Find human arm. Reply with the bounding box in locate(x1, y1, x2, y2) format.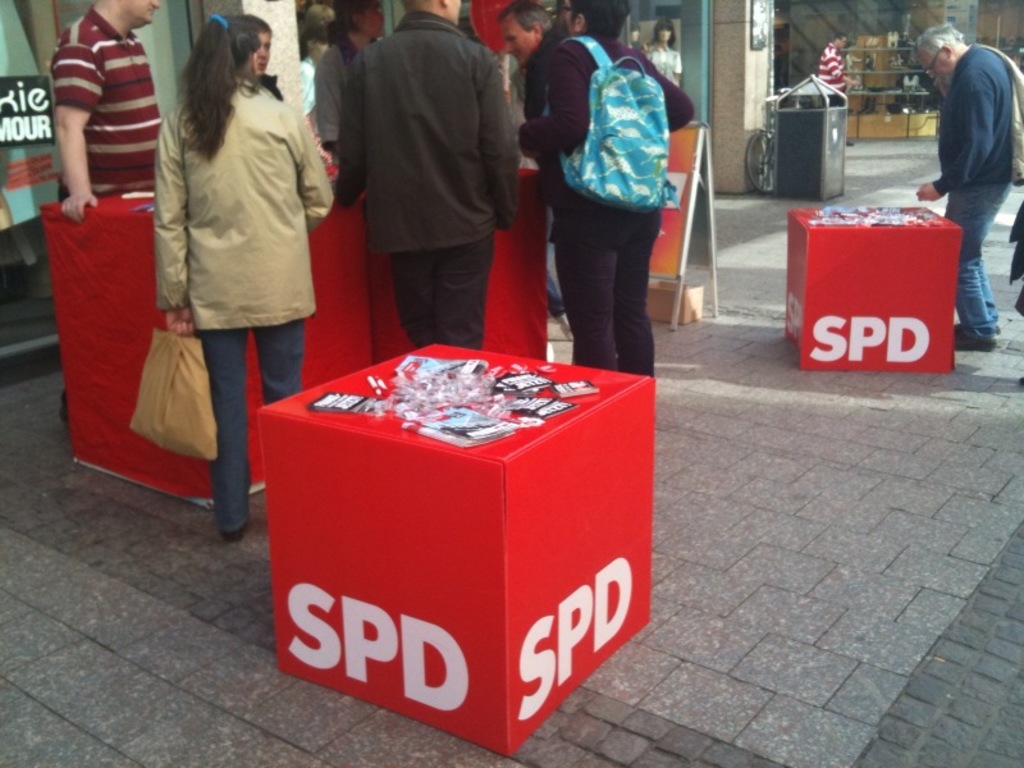
locate(506, 73, 530, 152).
